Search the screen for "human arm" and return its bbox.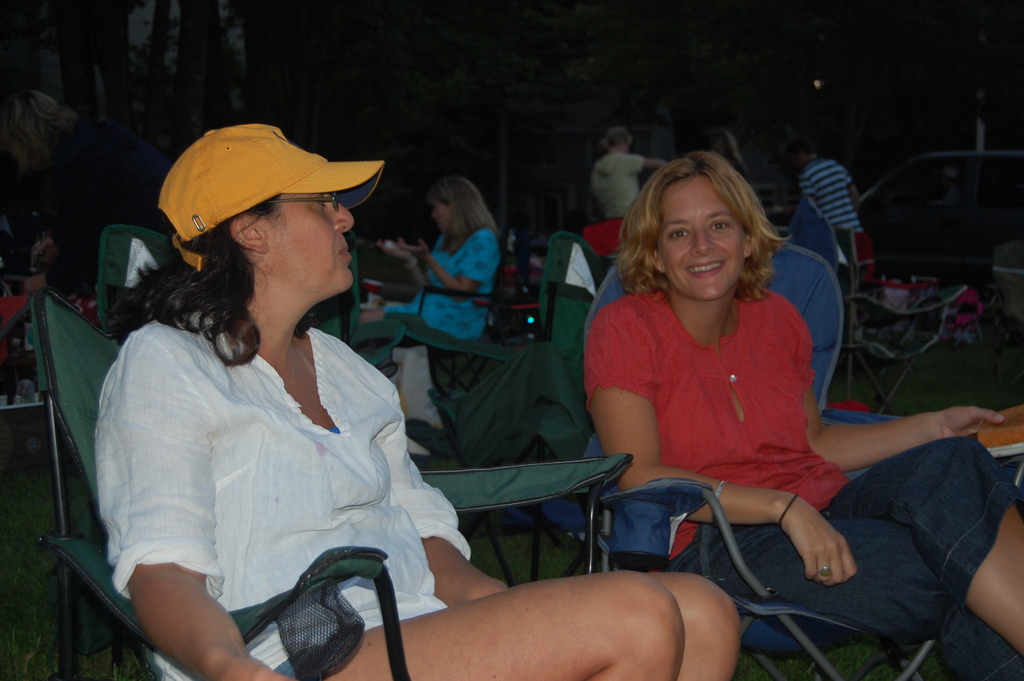
Found: bbox=[586, 305, 855, 586].
